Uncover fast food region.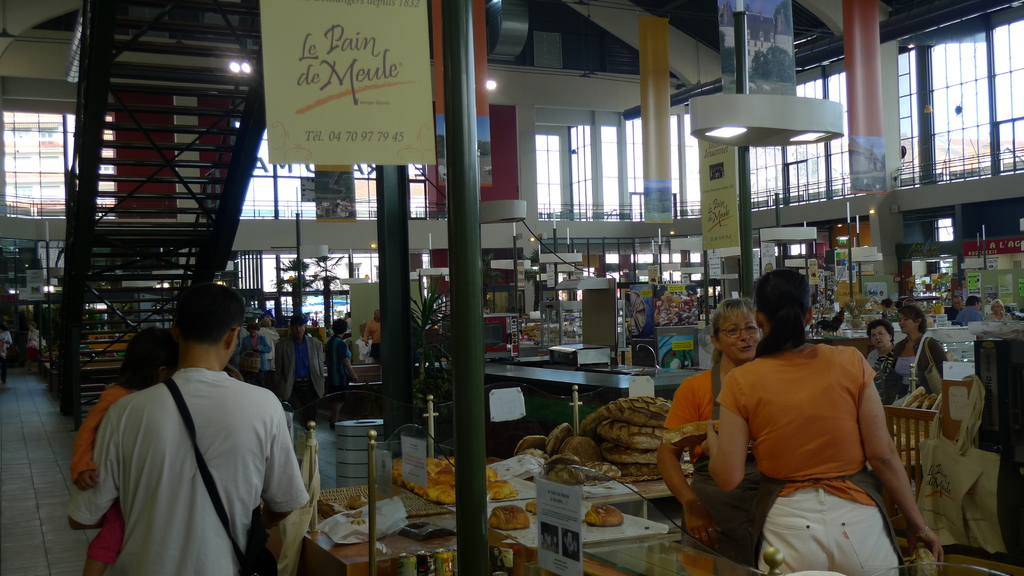
Uncovered: bbox=[581, 500, 624, 528].
